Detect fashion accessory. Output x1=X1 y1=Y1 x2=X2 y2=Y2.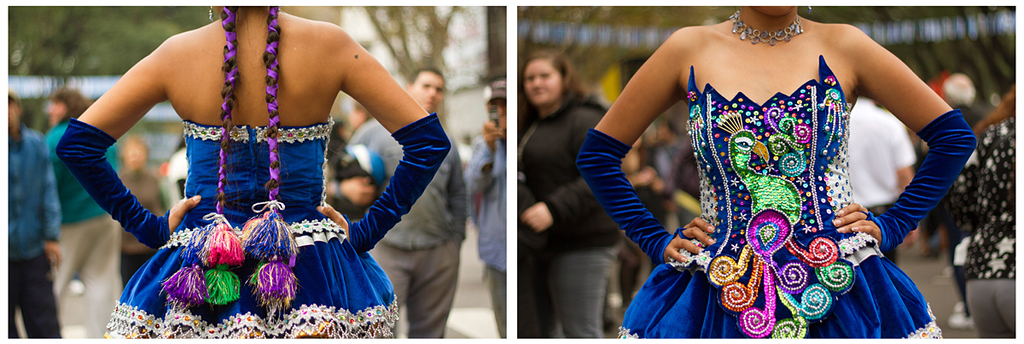
x1=206 y1=7 x2=212 y2=24.
